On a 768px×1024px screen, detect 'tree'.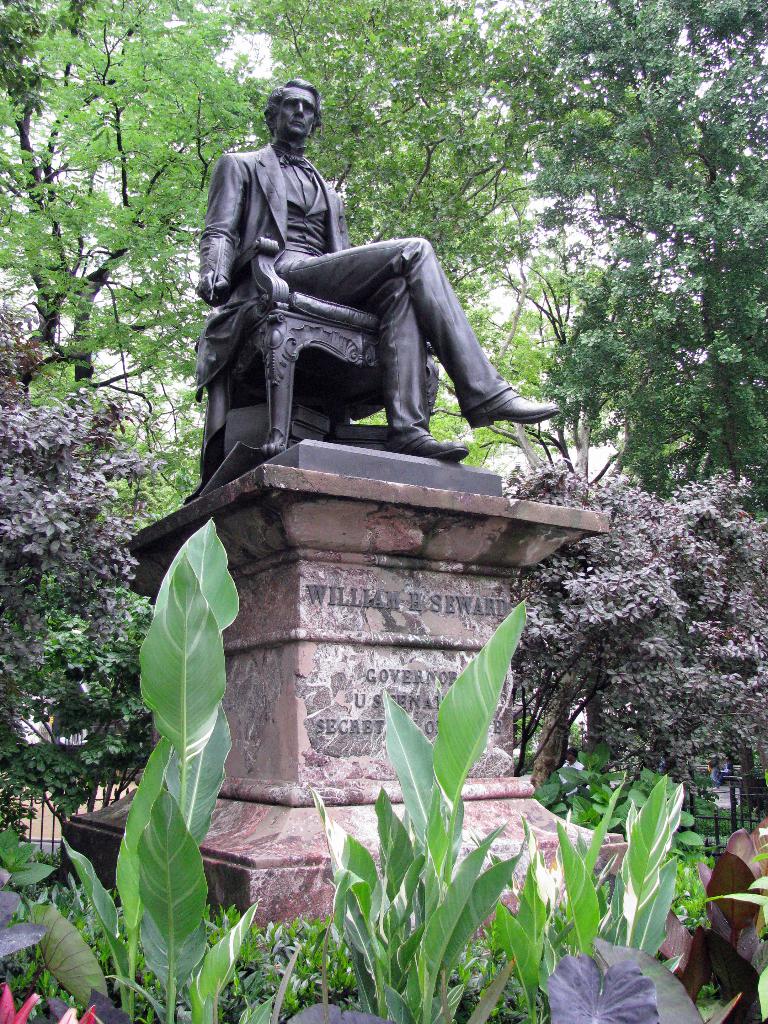
0 381 145 706.
